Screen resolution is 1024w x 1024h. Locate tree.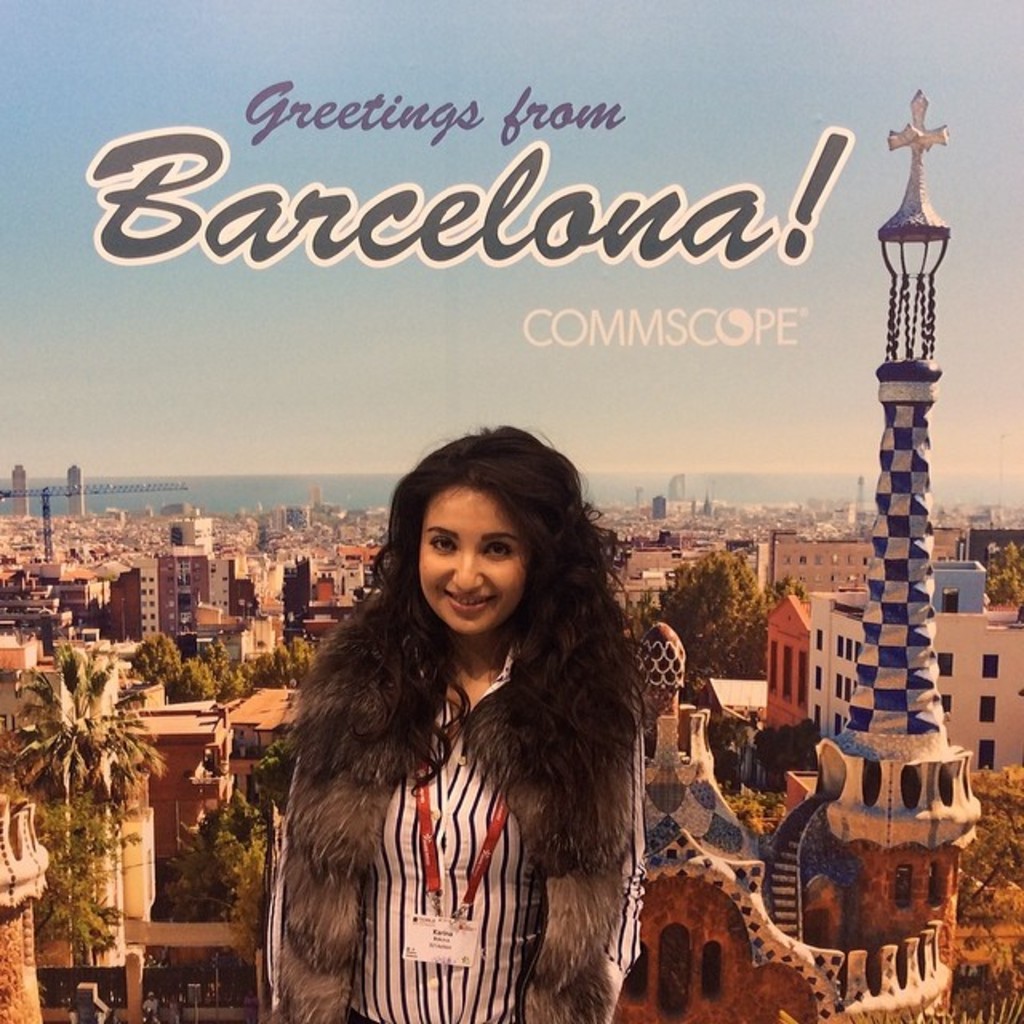
(952, 765, 1022, 912).
